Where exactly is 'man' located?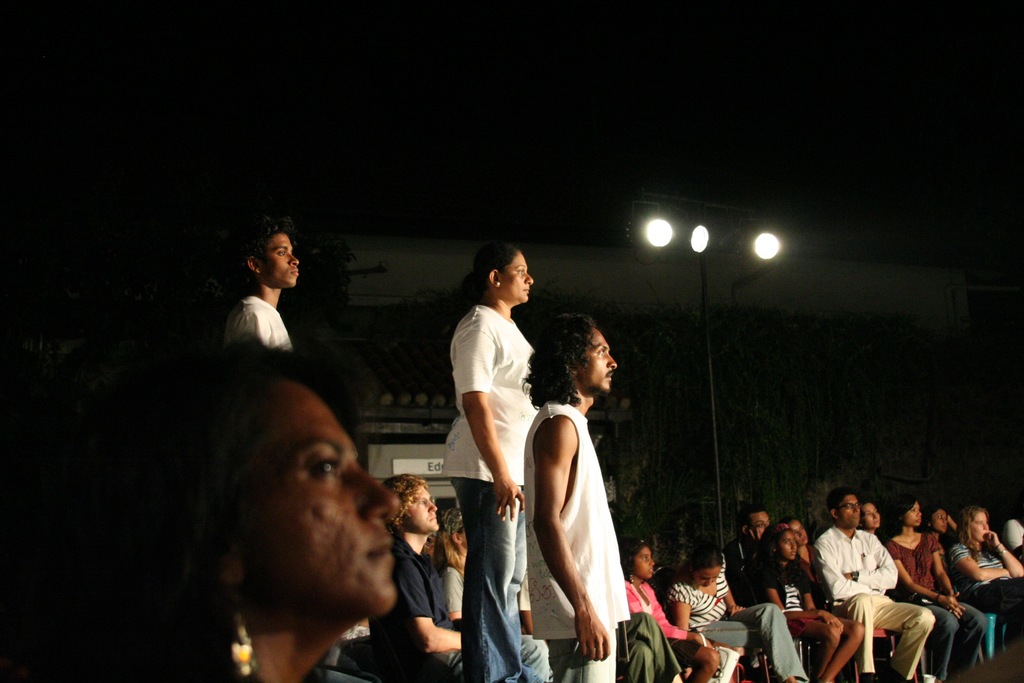
Its bounding box is box=[714, 490, 780, 587].
